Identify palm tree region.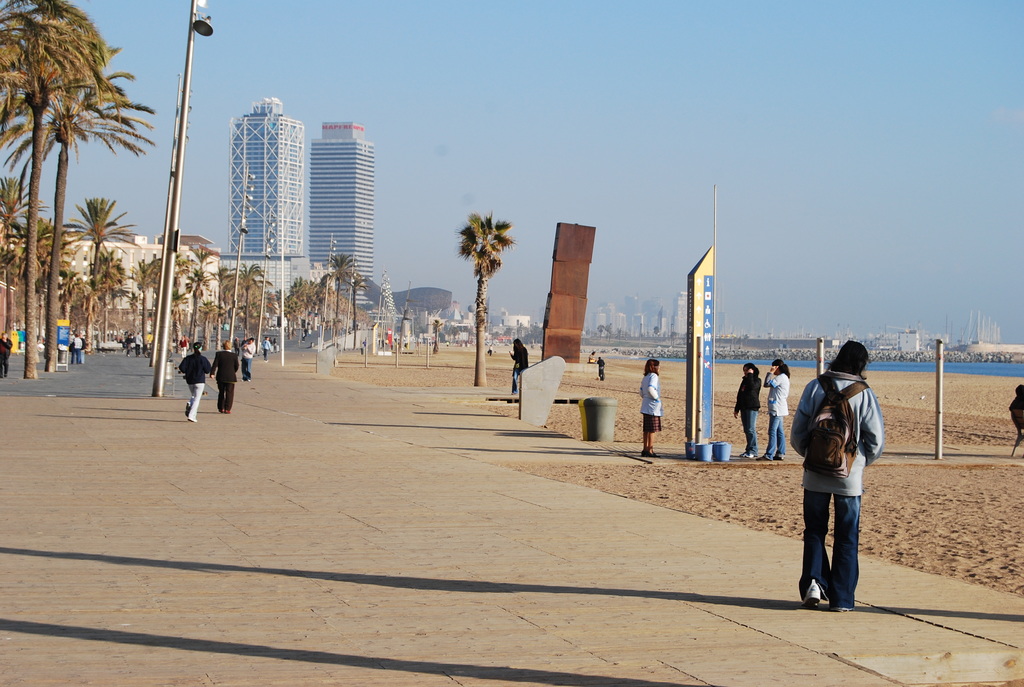
Region: x1=19, y1=38, x2=120, y2=358.
